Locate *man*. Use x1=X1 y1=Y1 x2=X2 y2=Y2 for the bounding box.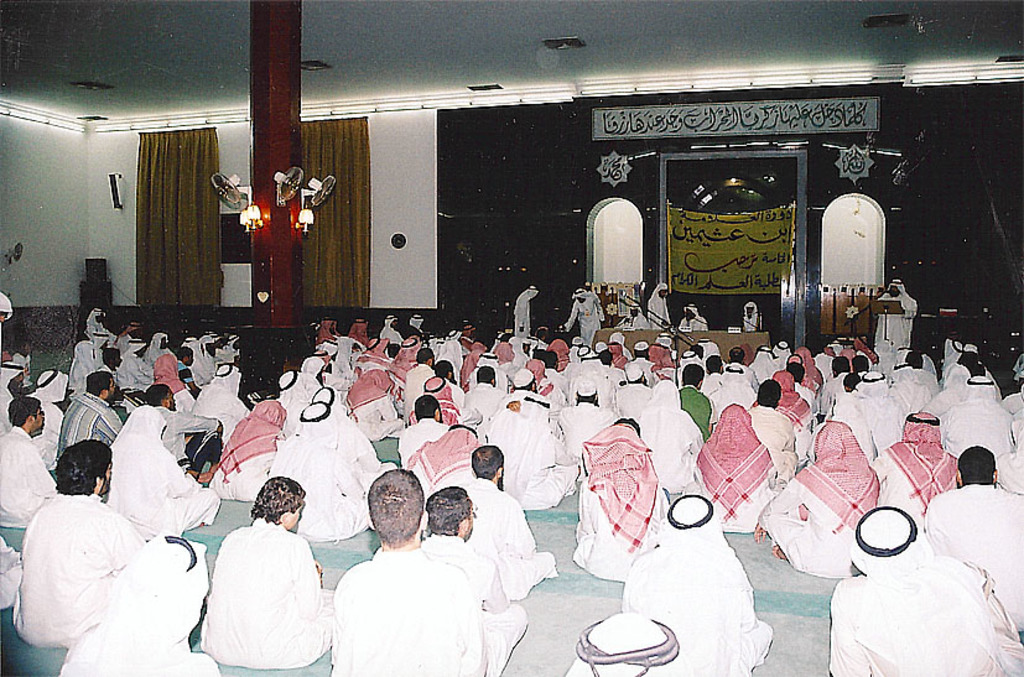
x1=411 y1=486 x2=529 y2=676.
